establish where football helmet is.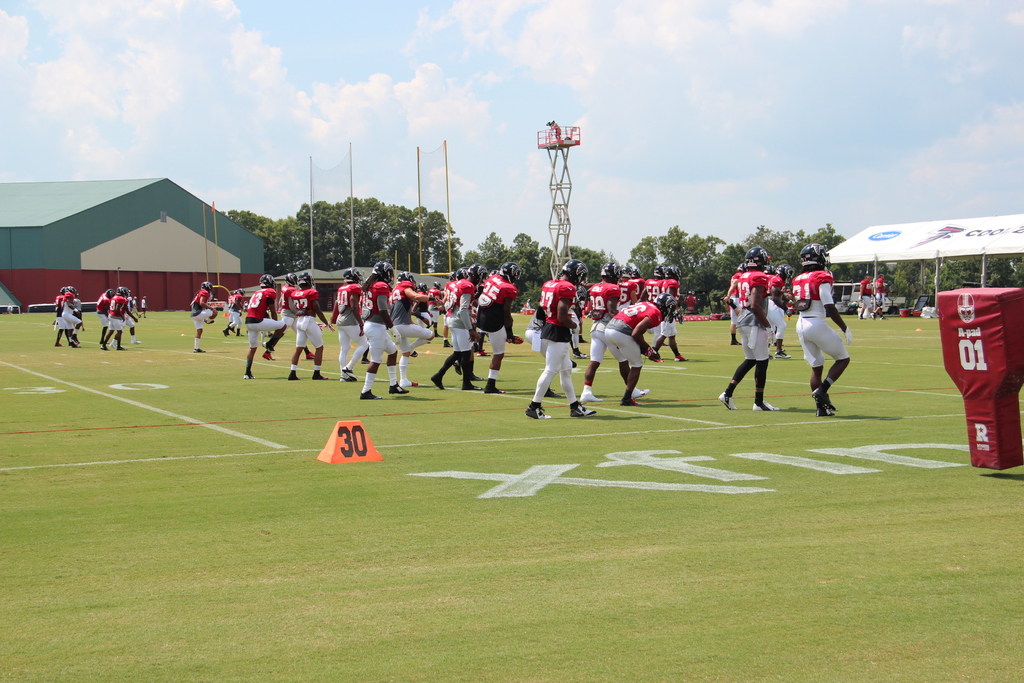
Established at select_region(369, 260, 392, 277).
